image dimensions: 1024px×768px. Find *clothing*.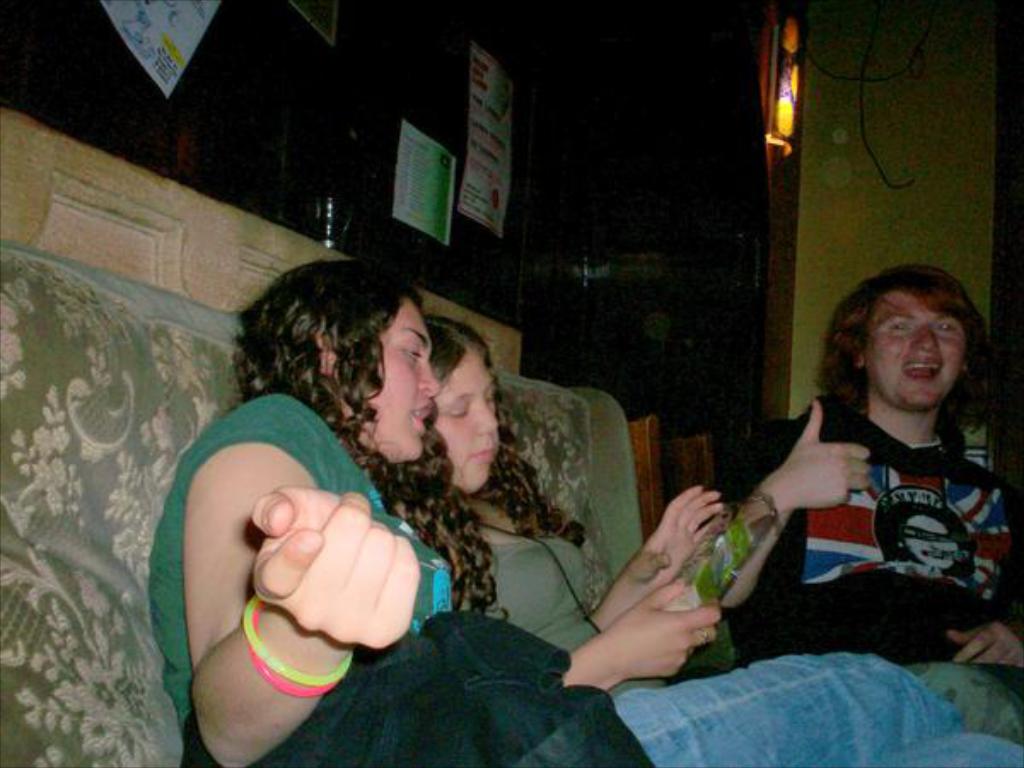
bbox=(113, 386, 1022, 766).
